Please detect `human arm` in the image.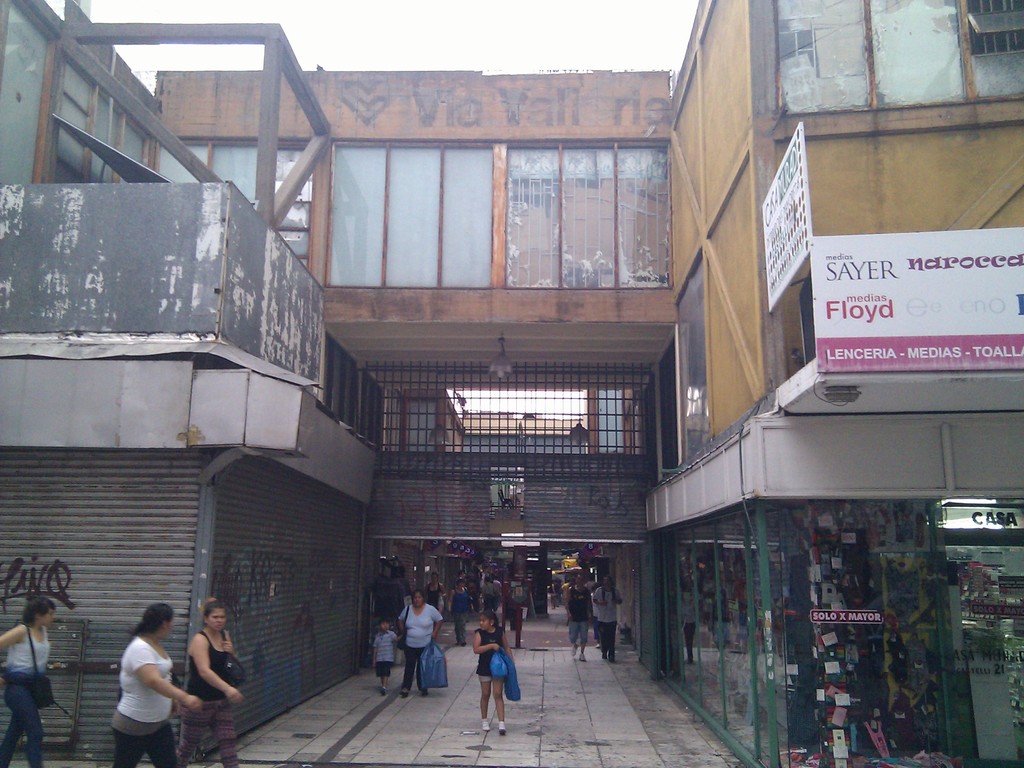
505/636/516/669.
